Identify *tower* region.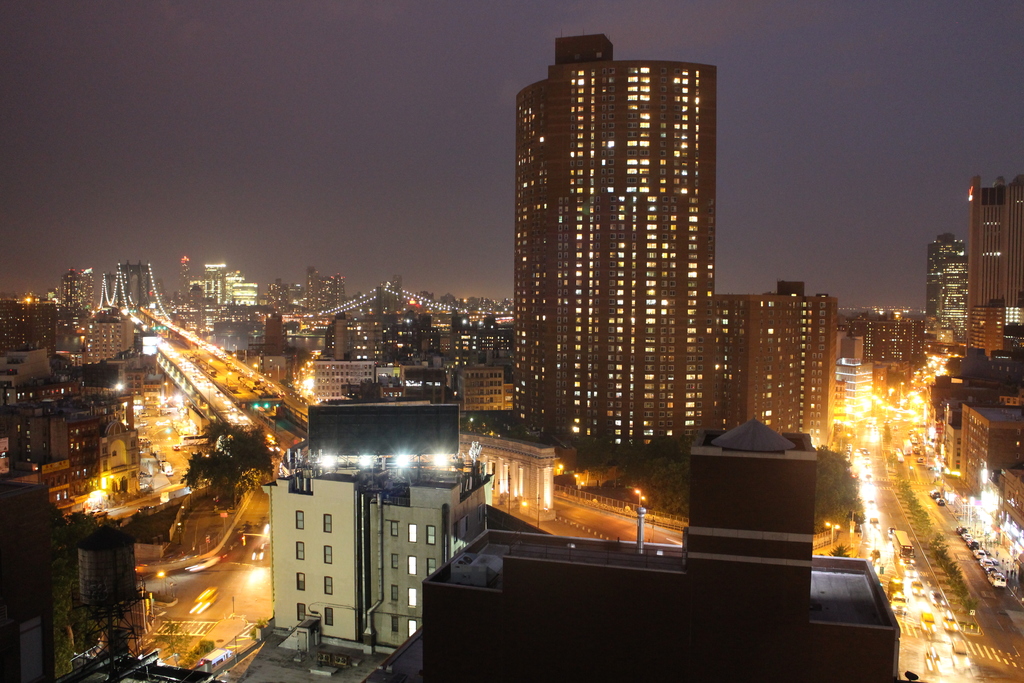
Region: bbox=(929, 240, 973, 359).
